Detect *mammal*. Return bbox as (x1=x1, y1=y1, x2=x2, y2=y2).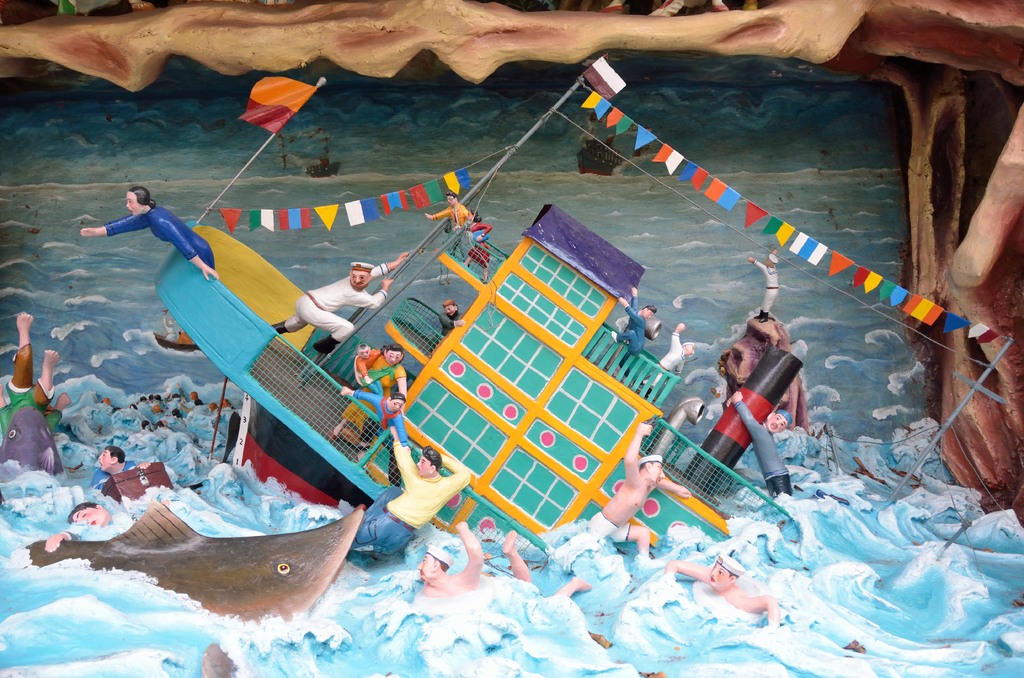
(x1=353, y1=343, x2=380, y2=381).
